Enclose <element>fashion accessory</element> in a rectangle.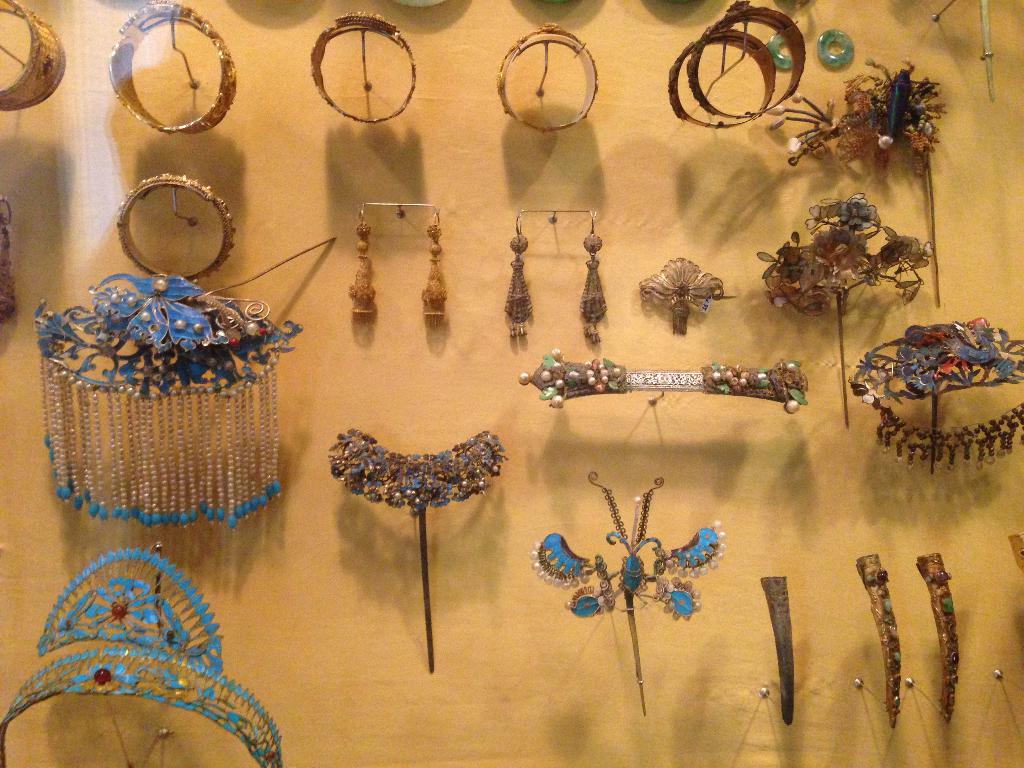
[x1=0, y1=548, x2=282, y2=767].
